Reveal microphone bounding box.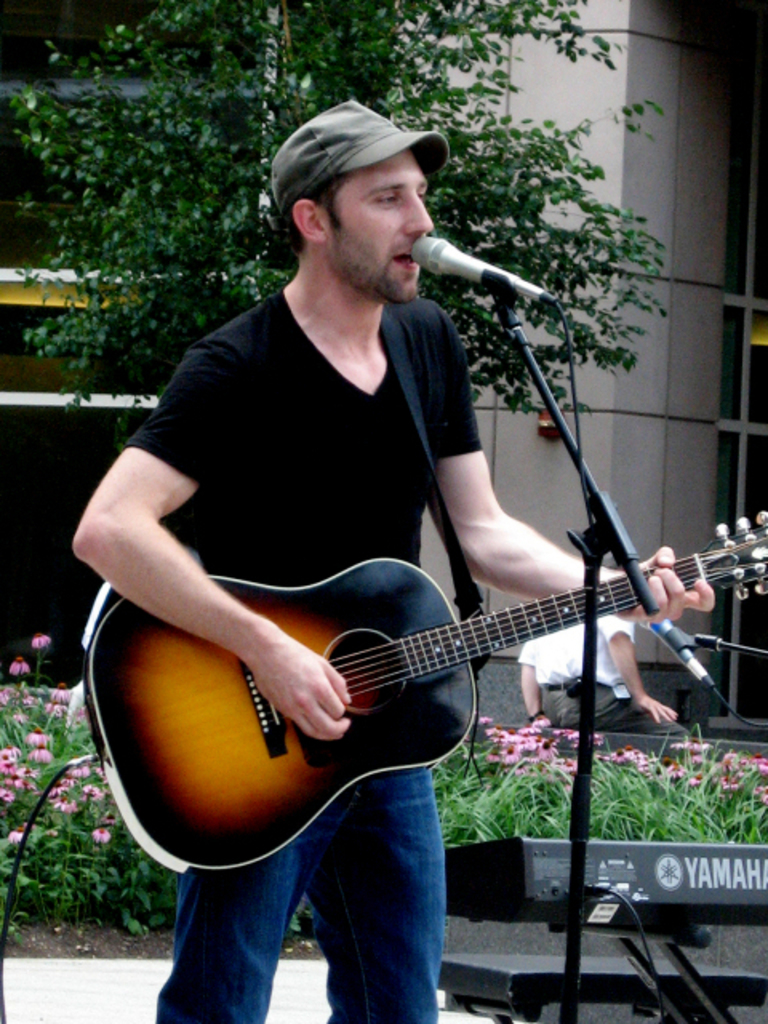
Revealed: box=[632, 618, 726, 696].
